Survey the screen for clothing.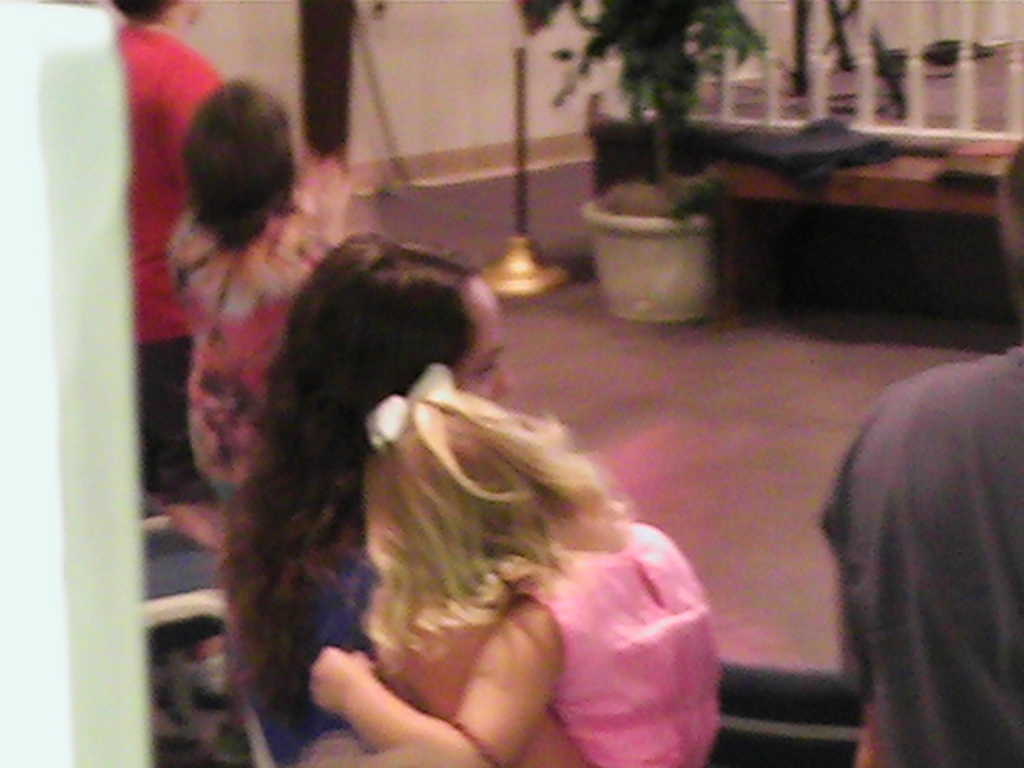
Survey found: bbox=(824, 336, 1022, 766).
